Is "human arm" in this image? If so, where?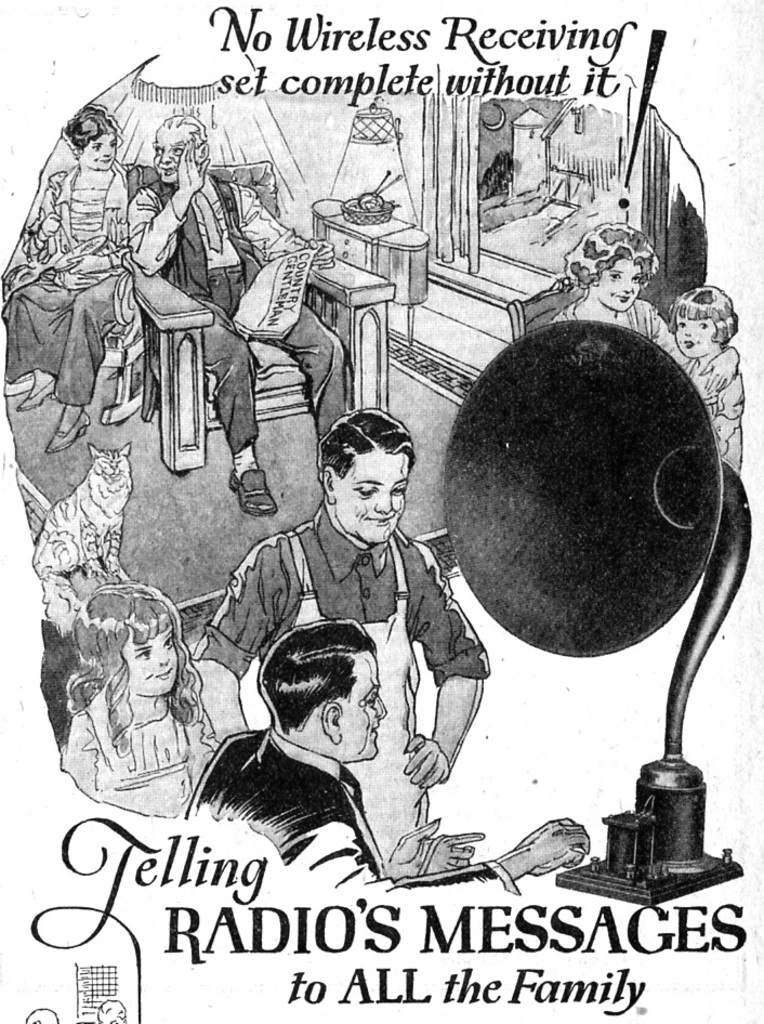
Yes, at {"left": 412, "top": 549, "right": 486, "bottom": 793}.
